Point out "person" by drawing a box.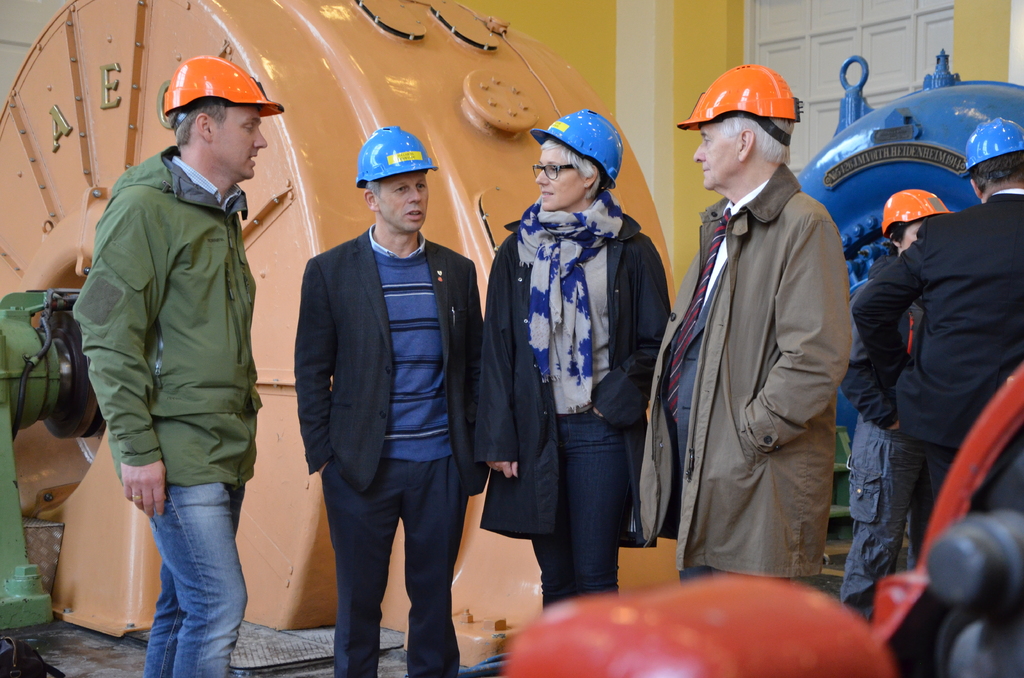
rect(76, 58, 284, 677).
